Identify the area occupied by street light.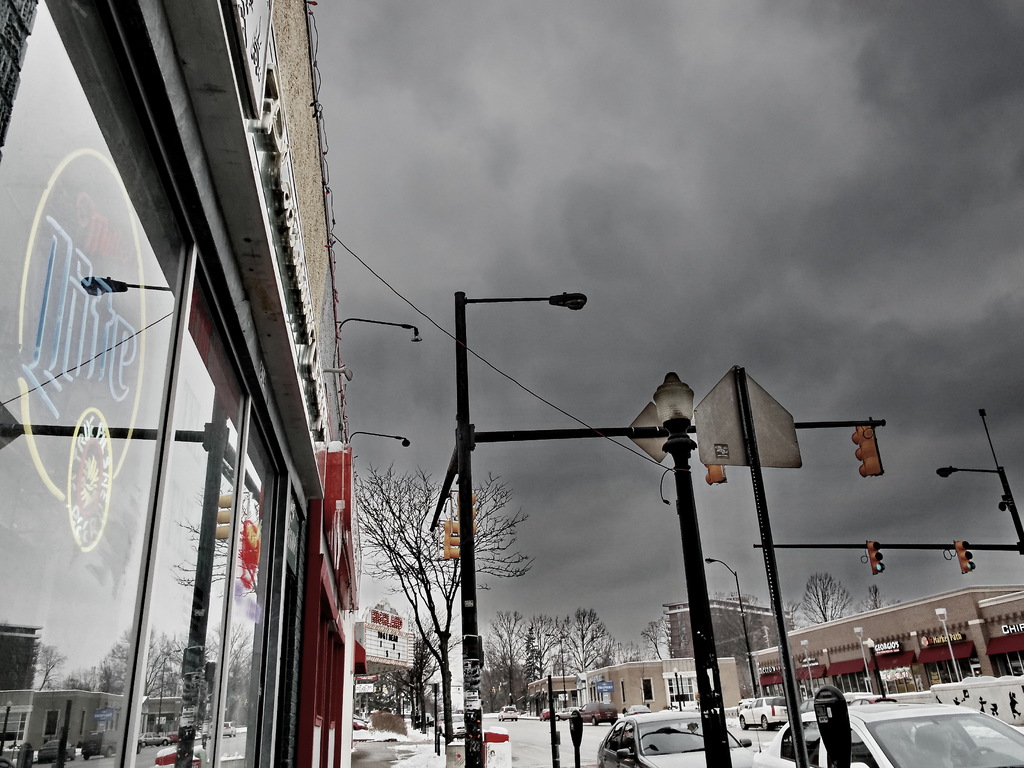
Area: detection(847, 628, 874, 691).
